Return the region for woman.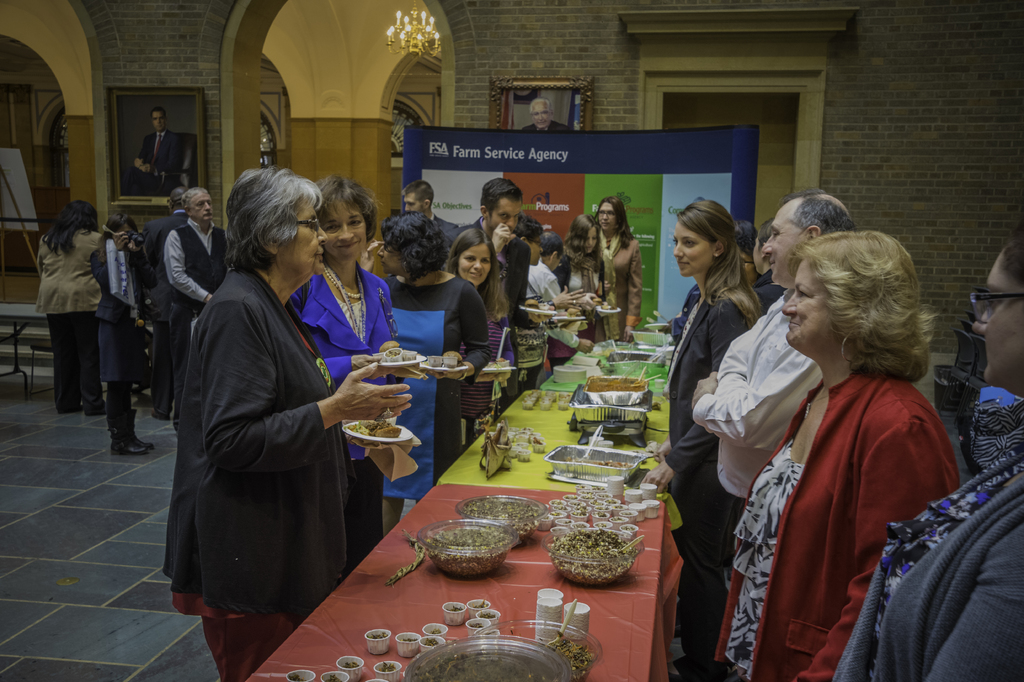
region(641, 196, 765, 681).
